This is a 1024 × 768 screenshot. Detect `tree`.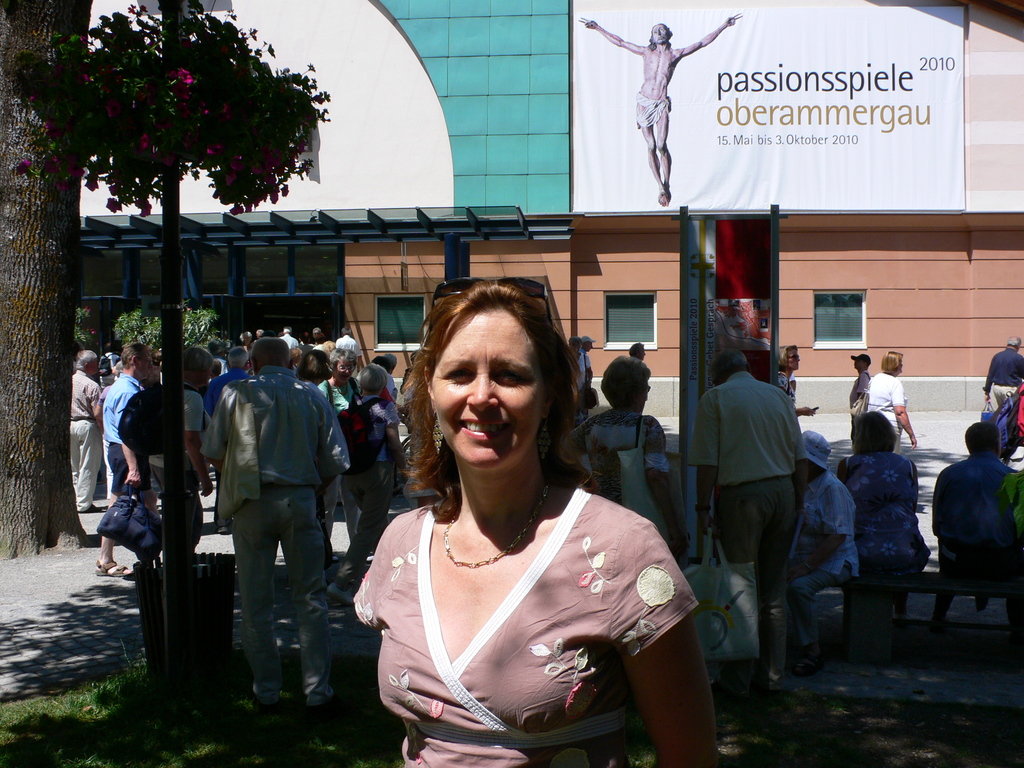
bbox=(0, 0, 117, 563).
